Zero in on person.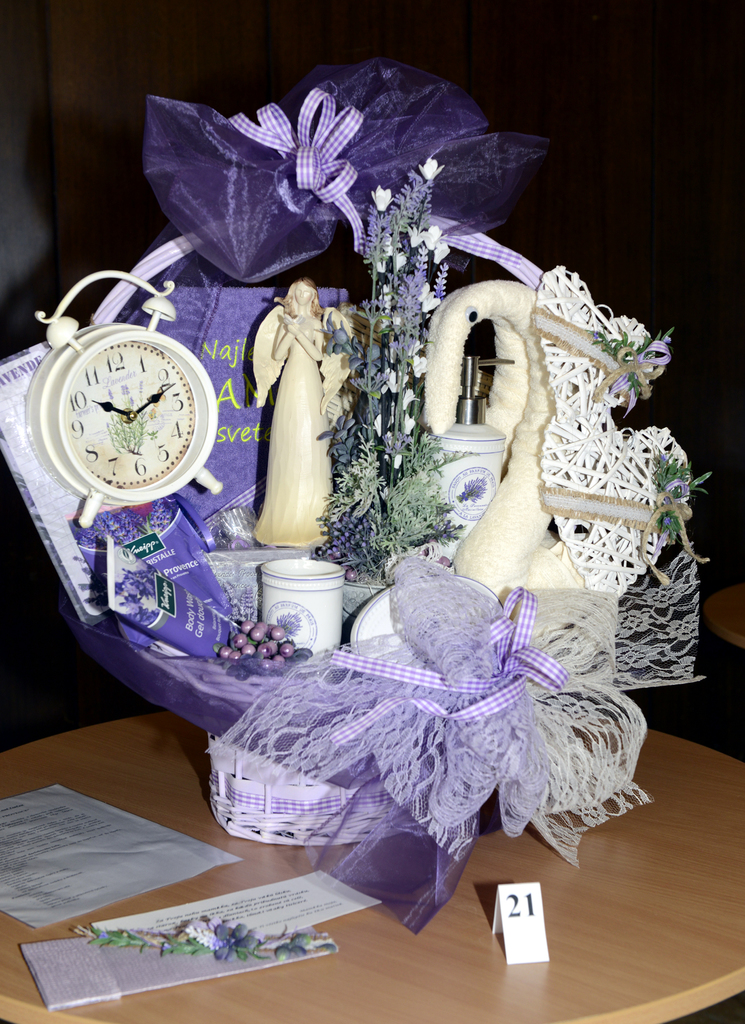
Zeroed in: l=249, t=280, r=360, b=546.
